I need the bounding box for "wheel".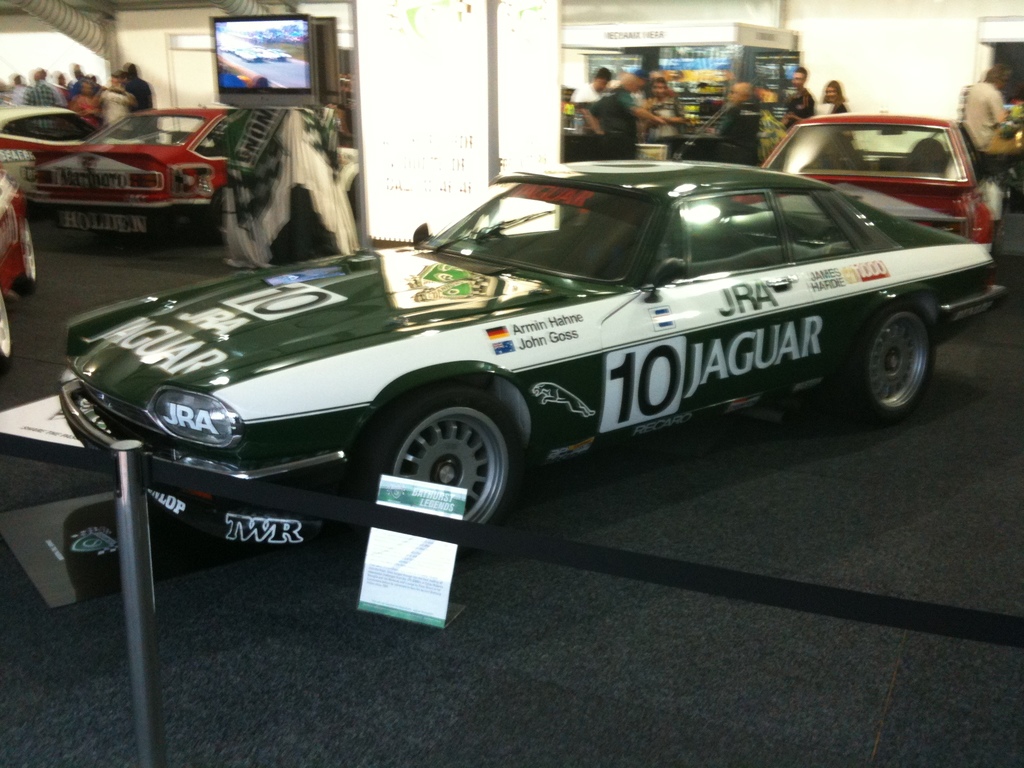
Here it is: (x1=376, y1=390, x2=511, y2=523).
